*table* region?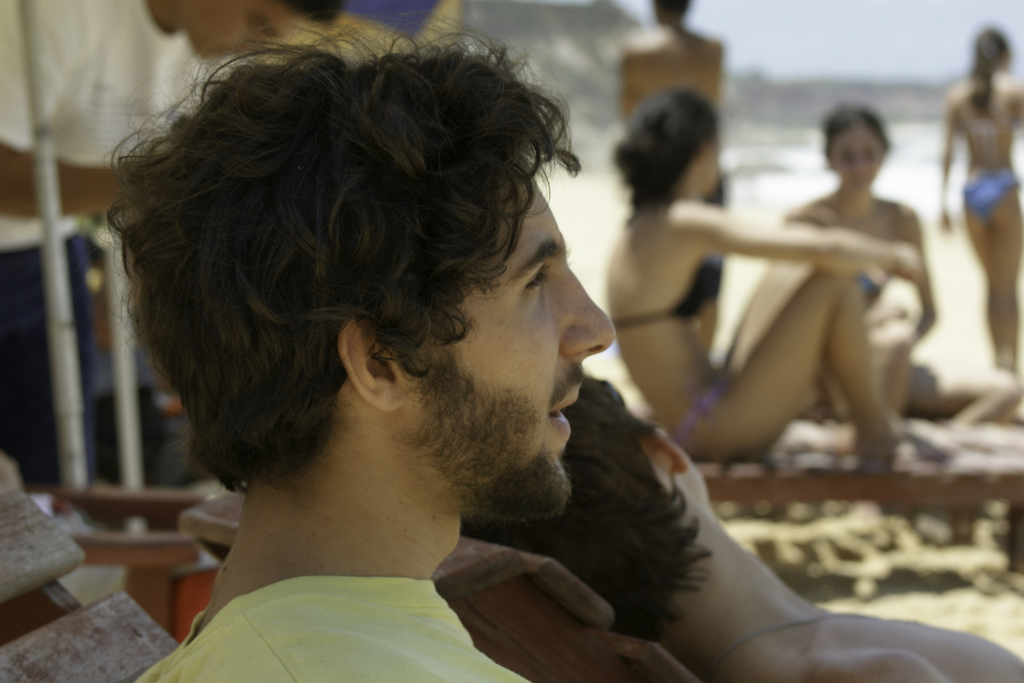
pyautogui.locateOnScreen(673, 419, 1023, 504)
